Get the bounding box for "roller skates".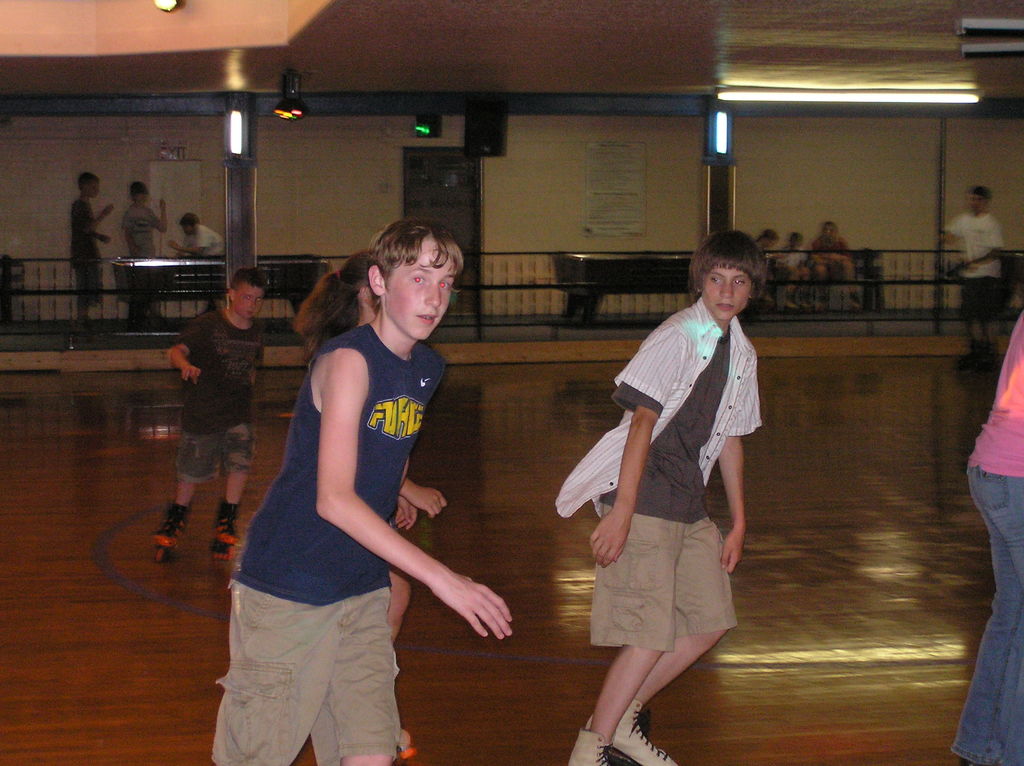
box(396, 724, 416, 765).
